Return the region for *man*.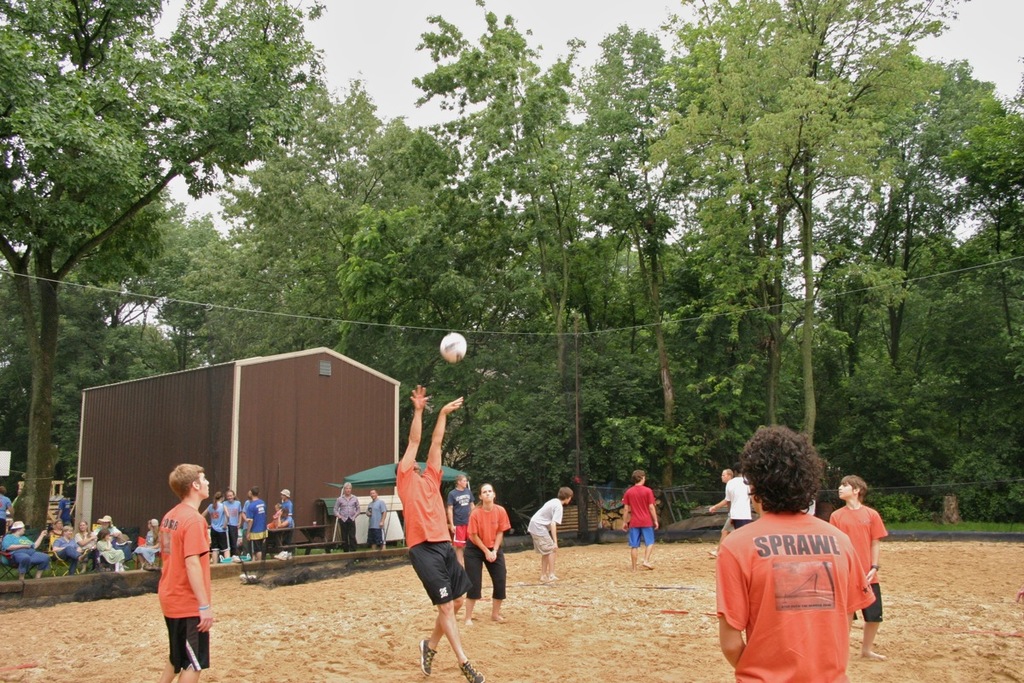
163, 458, 220, 682.
